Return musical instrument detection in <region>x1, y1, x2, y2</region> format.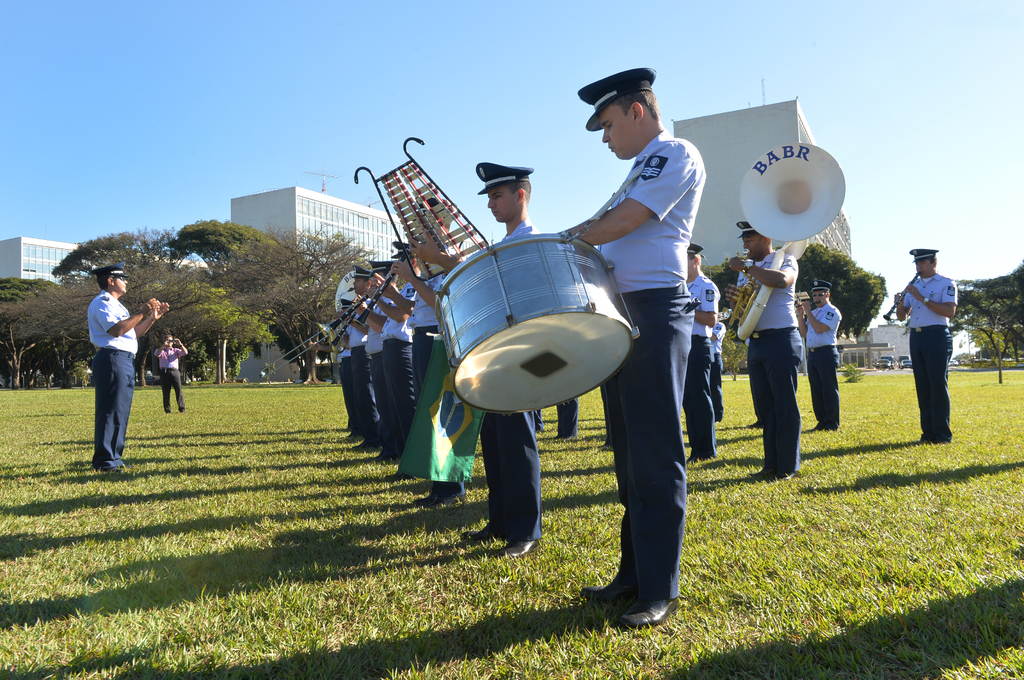
<region>328, 302, 363, 351</region>.
